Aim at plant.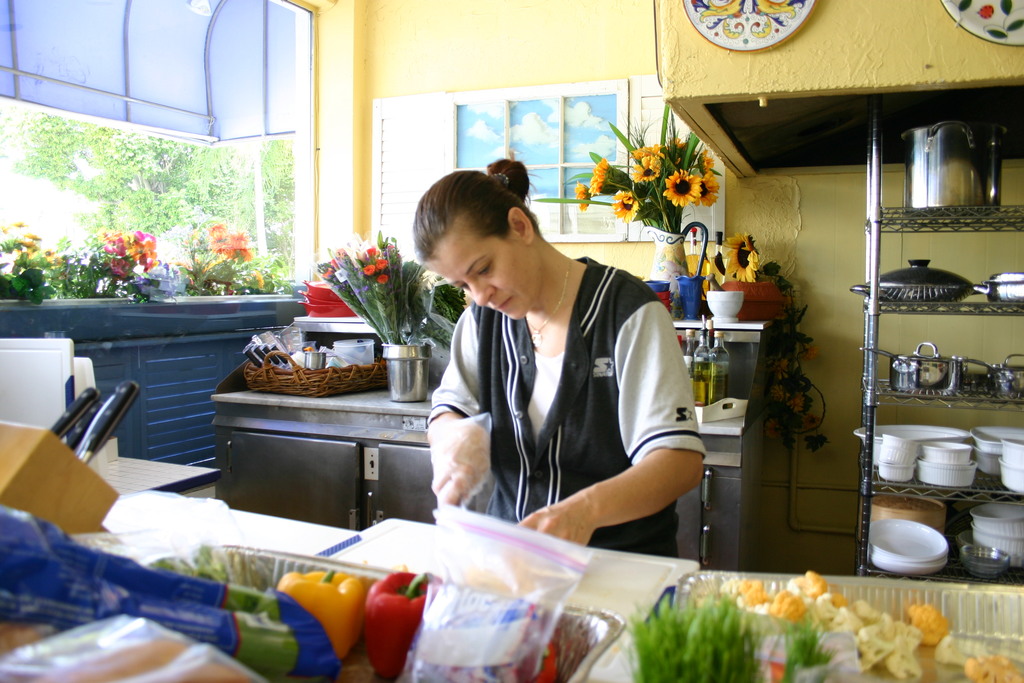
Aimed at {"left": 559, "top": 89, "right": 728, "bottom": 284}.
